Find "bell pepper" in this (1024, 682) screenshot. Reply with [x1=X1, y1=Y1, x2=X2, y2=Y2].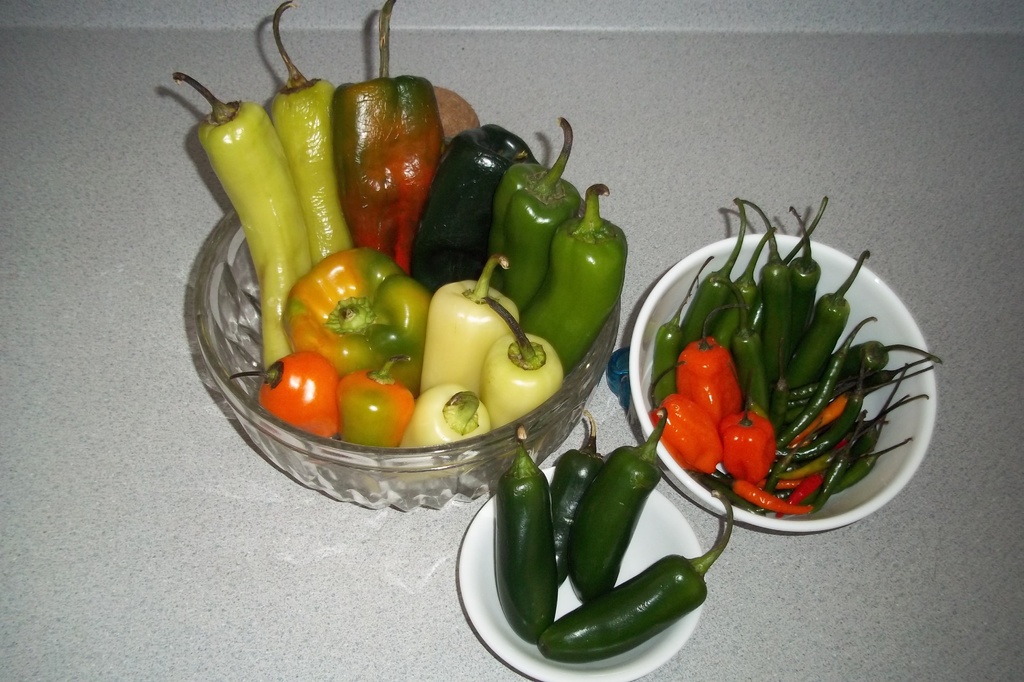
[x1=278, y1=249, x2=431, y2=393].
